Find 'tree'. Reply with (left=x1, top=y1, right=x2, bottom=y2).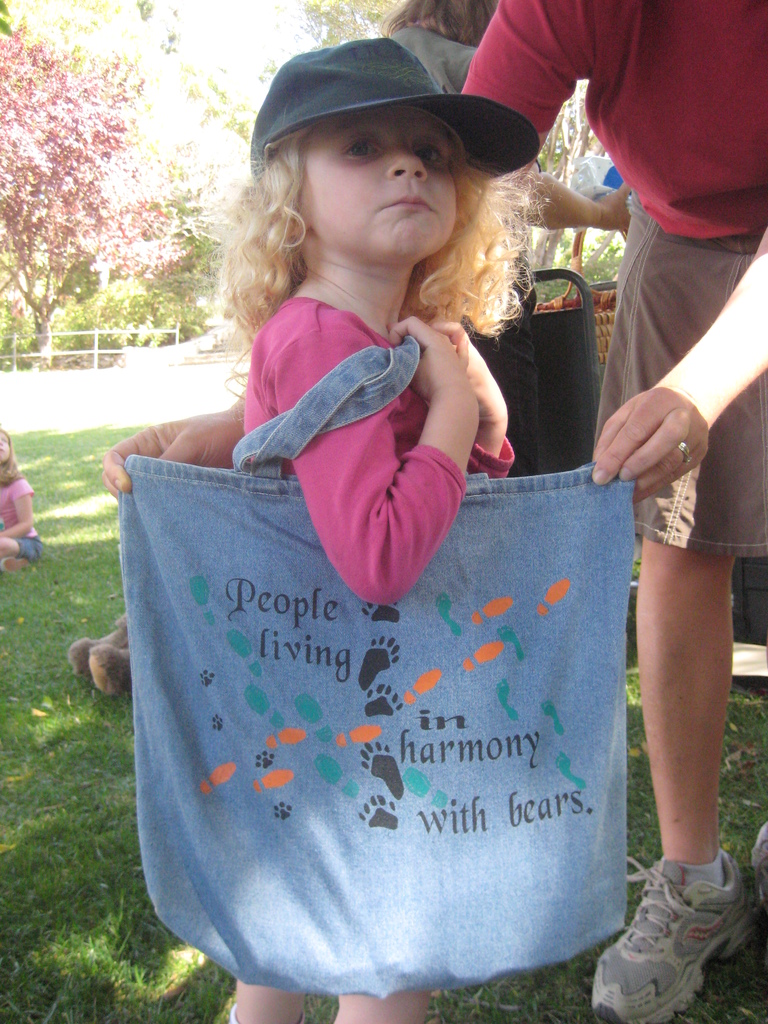
(left=0, top=26, right=157, bottom=363).
